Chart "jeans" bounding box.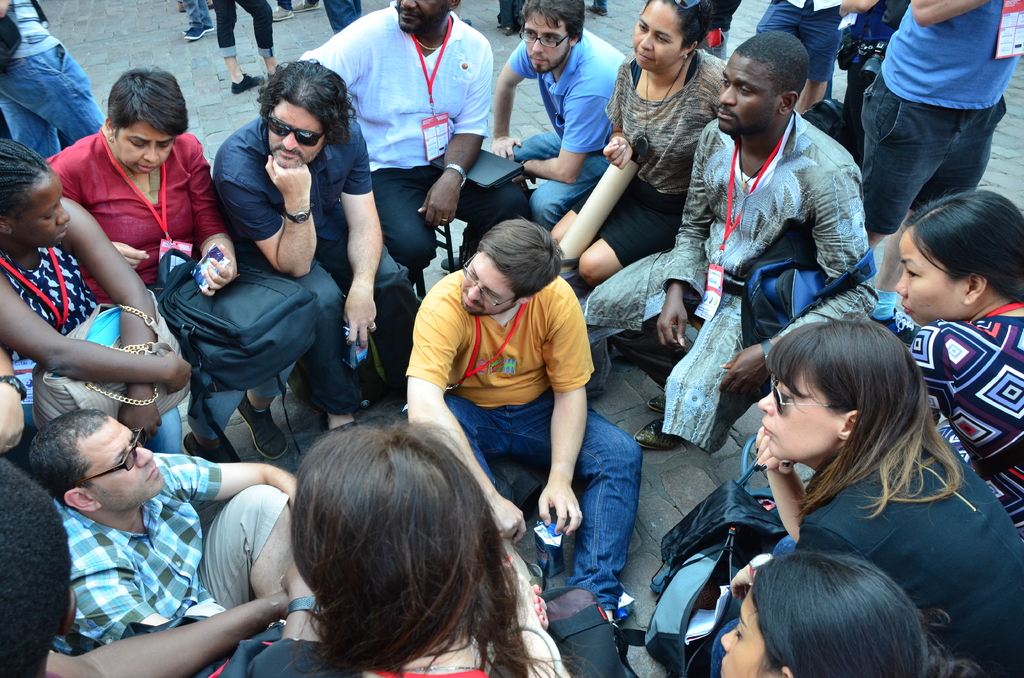
Charted: <region>854, 89, 1010, 229</region>.
